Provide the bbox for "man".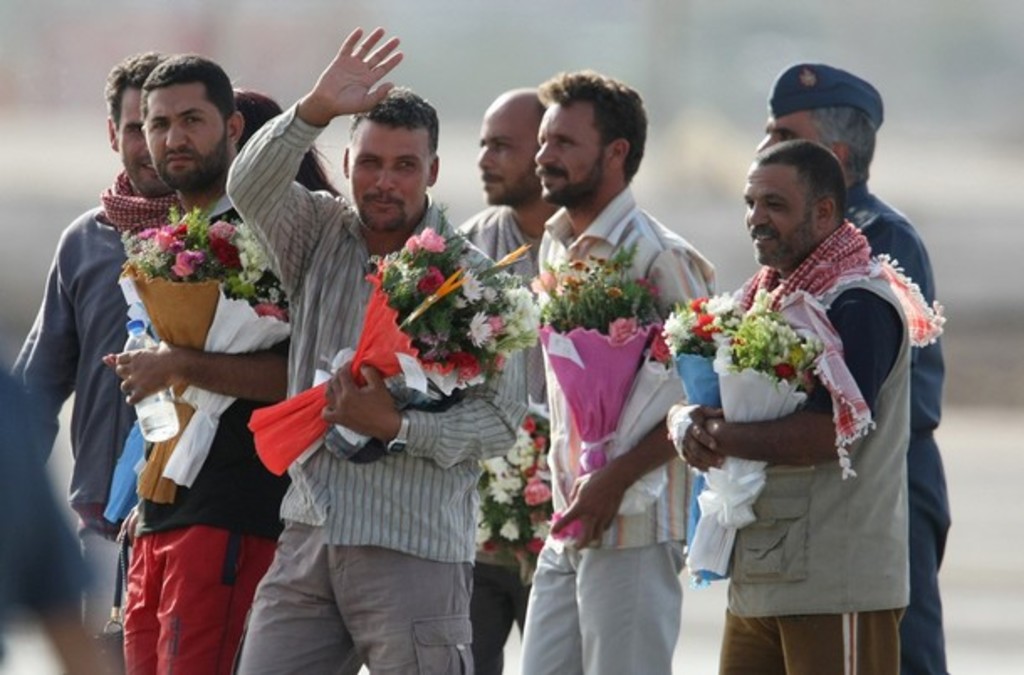
rect(109, 54, 302, 673).
